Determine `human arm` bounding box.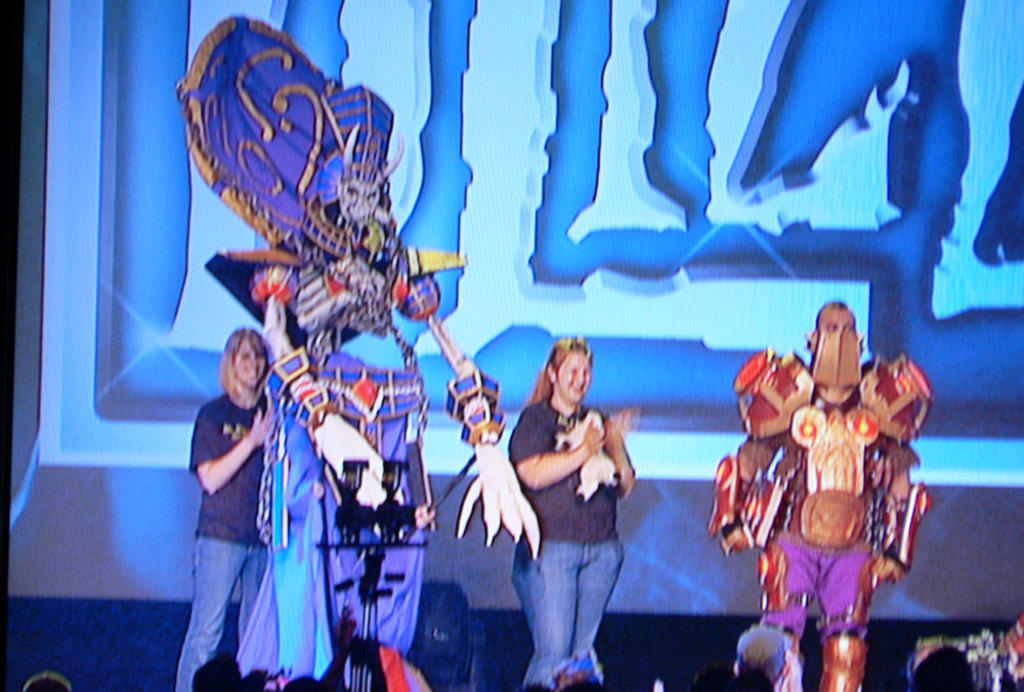
Determined: BBox(390, 273, 545, 564).
